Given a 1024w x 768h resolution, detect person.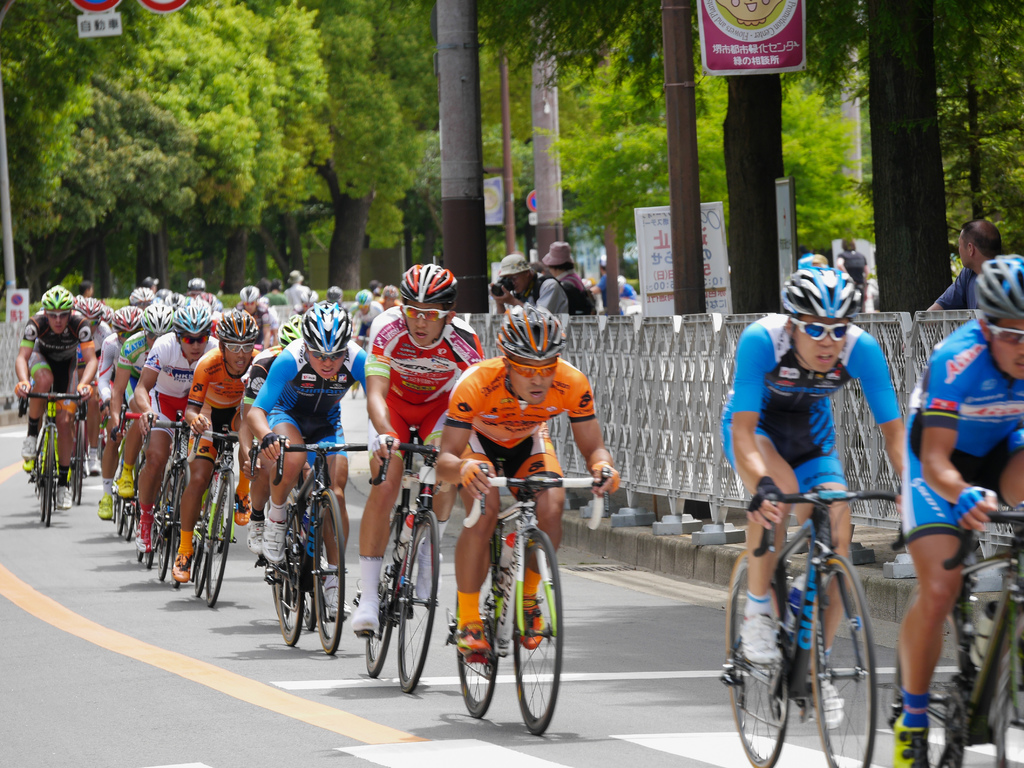
<box>324,283,341,299</box>.
